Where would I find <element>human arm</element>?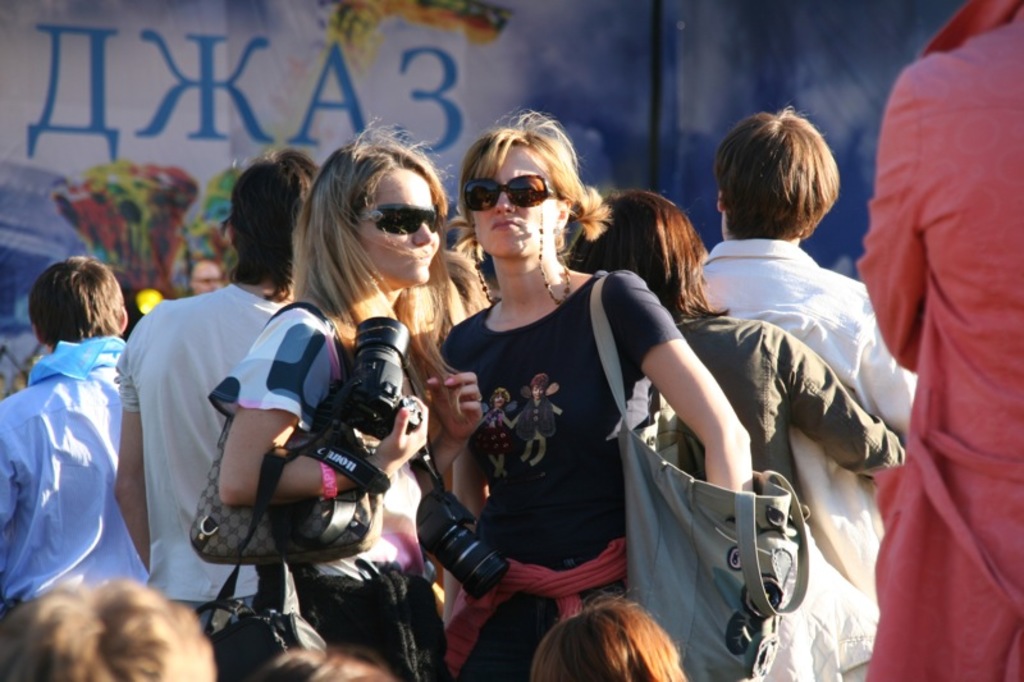
At locate(434, 321, 489, 623).
